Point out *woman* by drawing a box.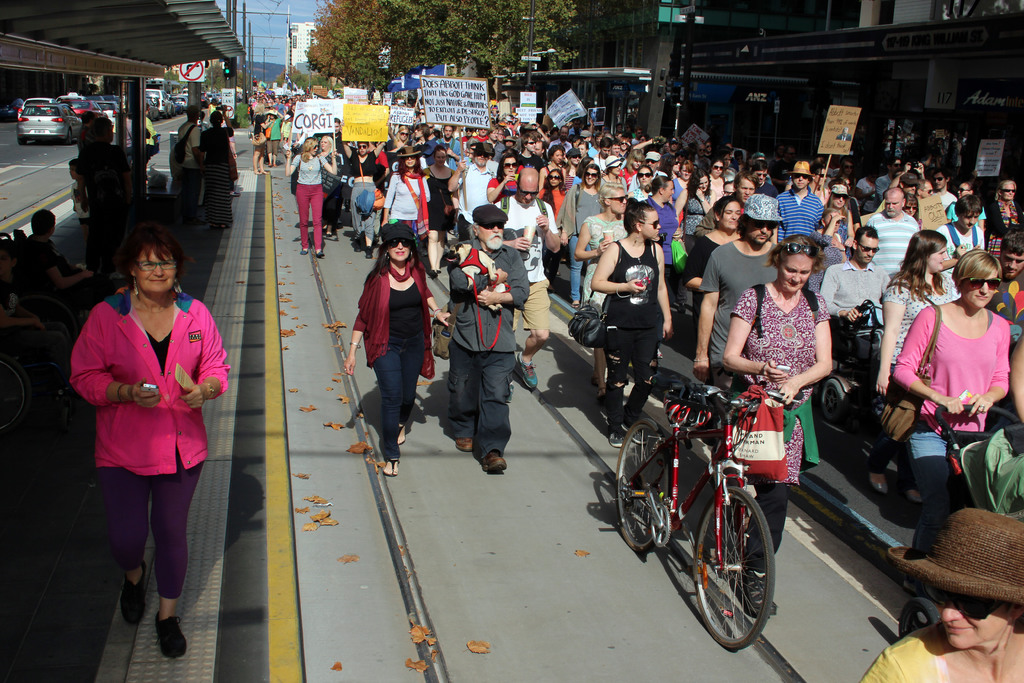
[286, 136, 337, 258].
